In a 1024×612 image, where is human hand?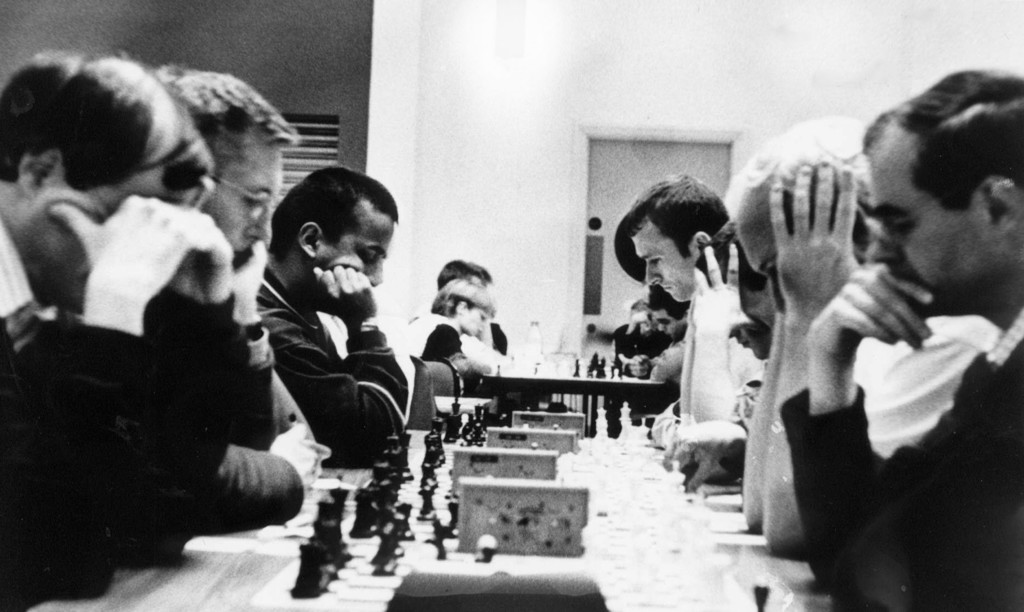
<bbox>223, 240, 269, 310</bbox>.
